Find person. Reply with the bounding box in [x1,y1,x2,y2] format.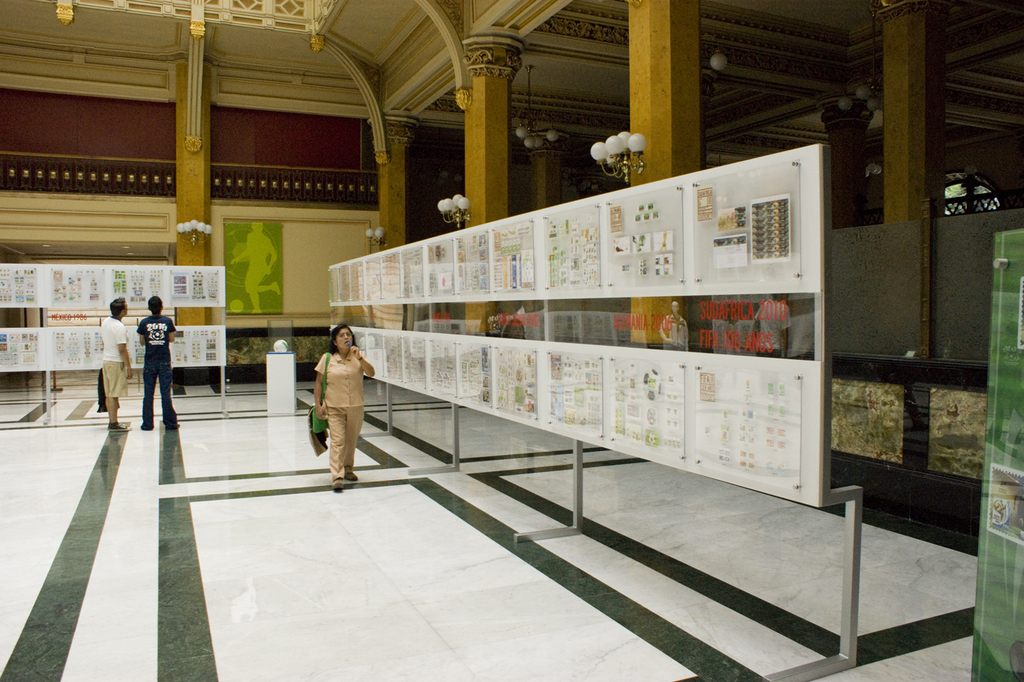
[135,294,178,430].
